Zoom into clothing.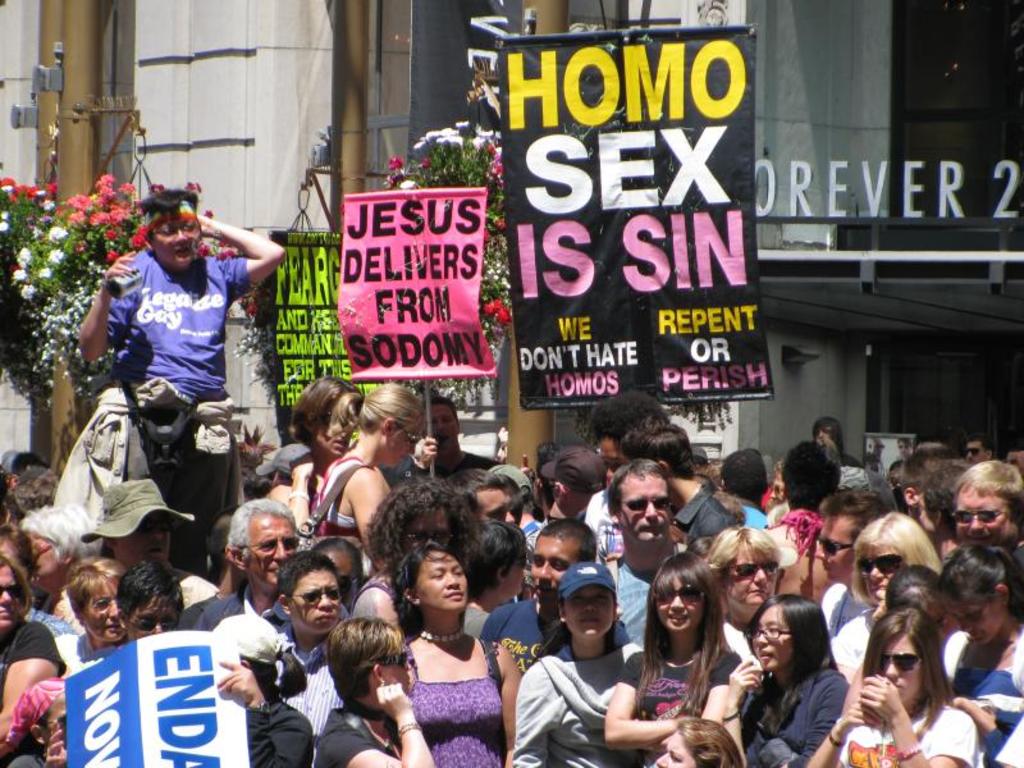
Zoom target: 746, 666, 841, 763.
